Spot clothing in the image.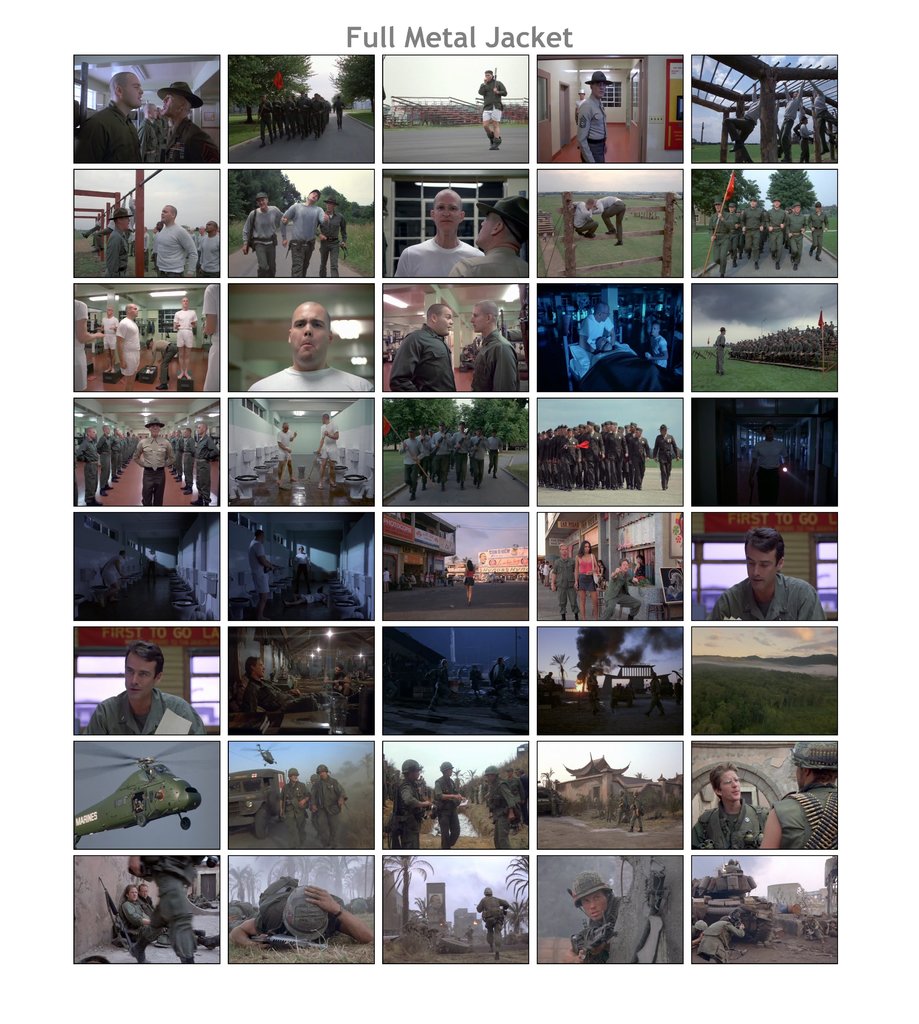
clothing found at [155,118,218,166].
